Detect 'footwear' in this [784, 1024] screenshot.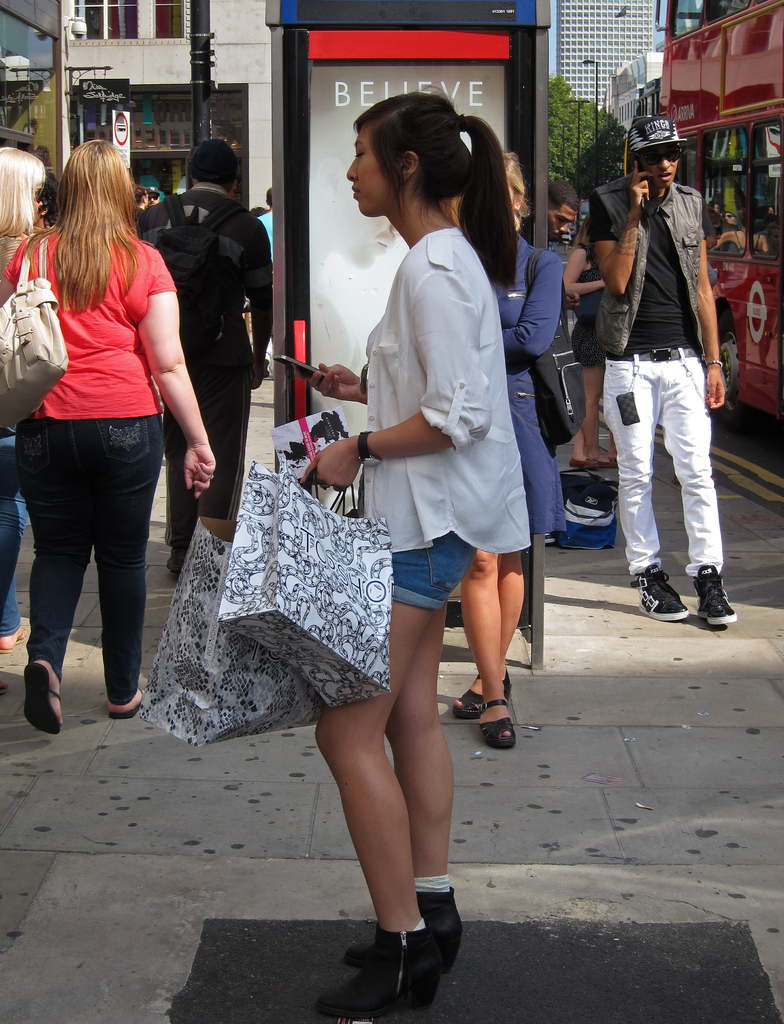
Detection: detection(316, 921, 435, 1015).
